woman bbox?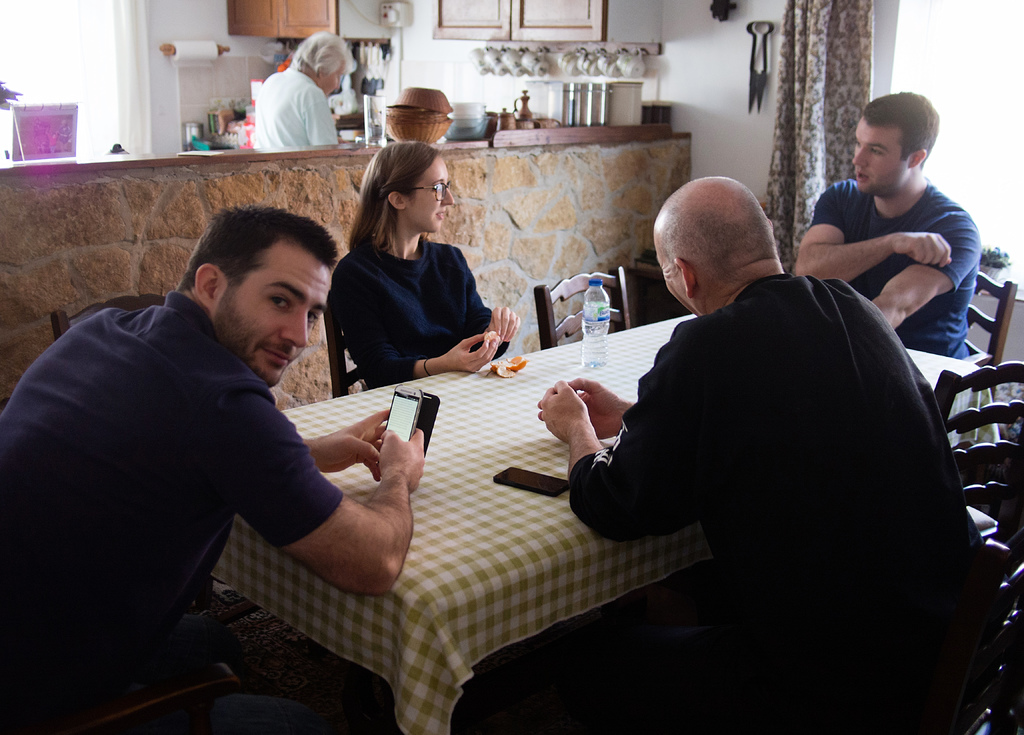
Rect(335, 138, 525, 389)
